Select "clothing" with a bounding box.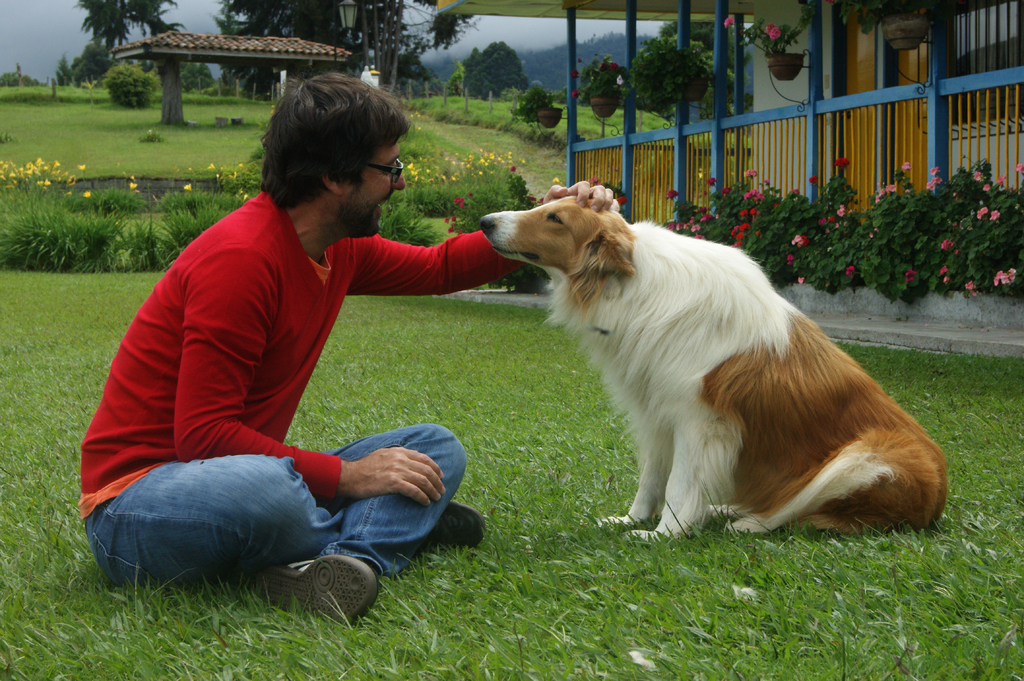
68, 145, 471, 606.
